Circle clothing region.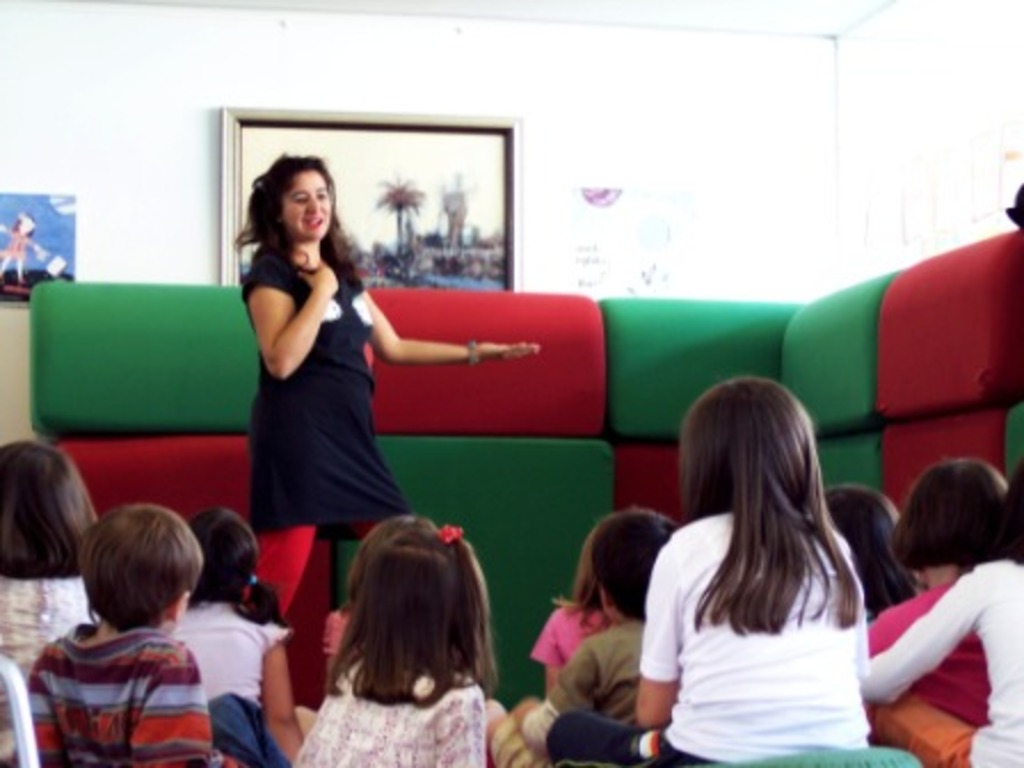
Region: 855 576 994 727.
